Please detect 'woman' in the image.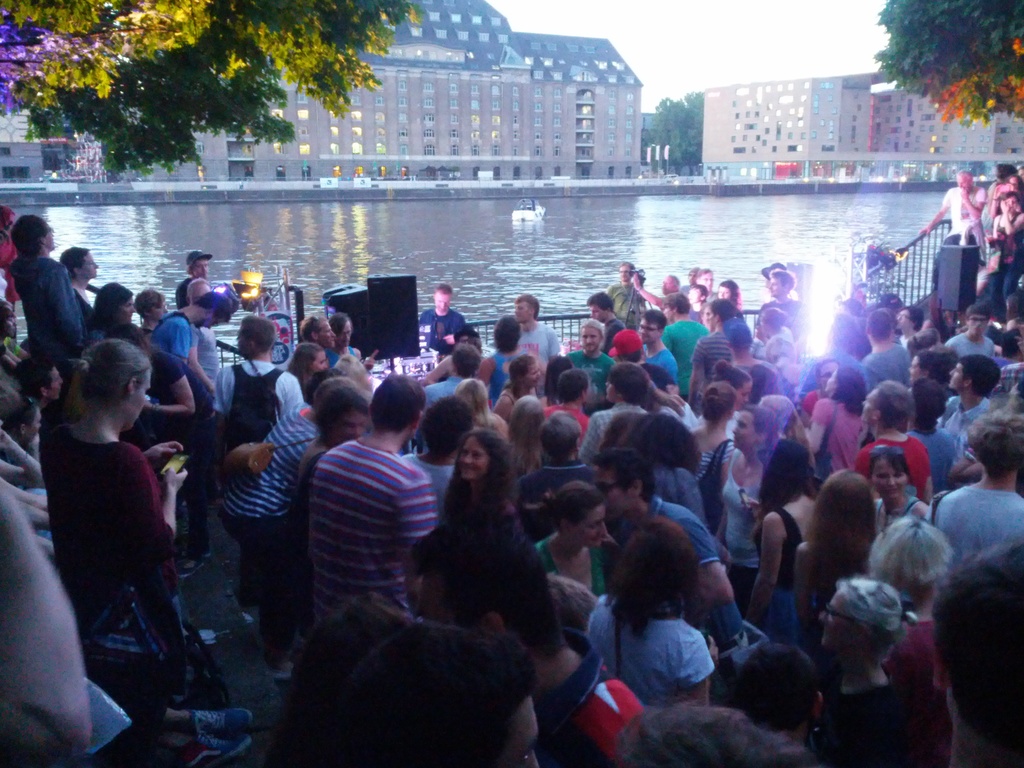
bbox=[751, 436, 821, 650].
